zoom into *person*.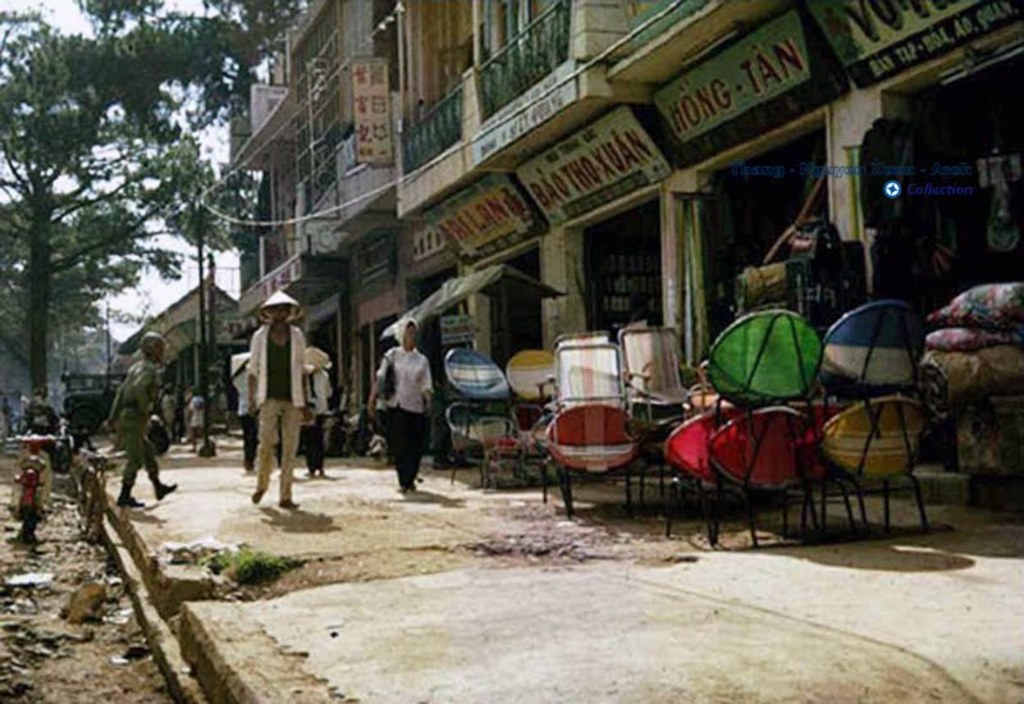
Zoom target: <box>110,332,177,511</box>.
